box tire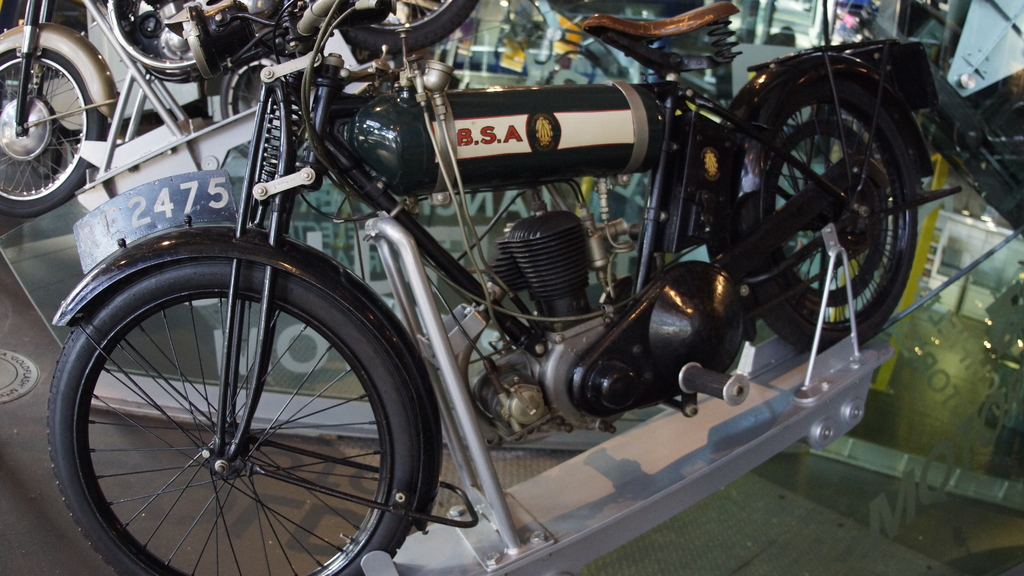
bbox(748, 60, 929, 356)
